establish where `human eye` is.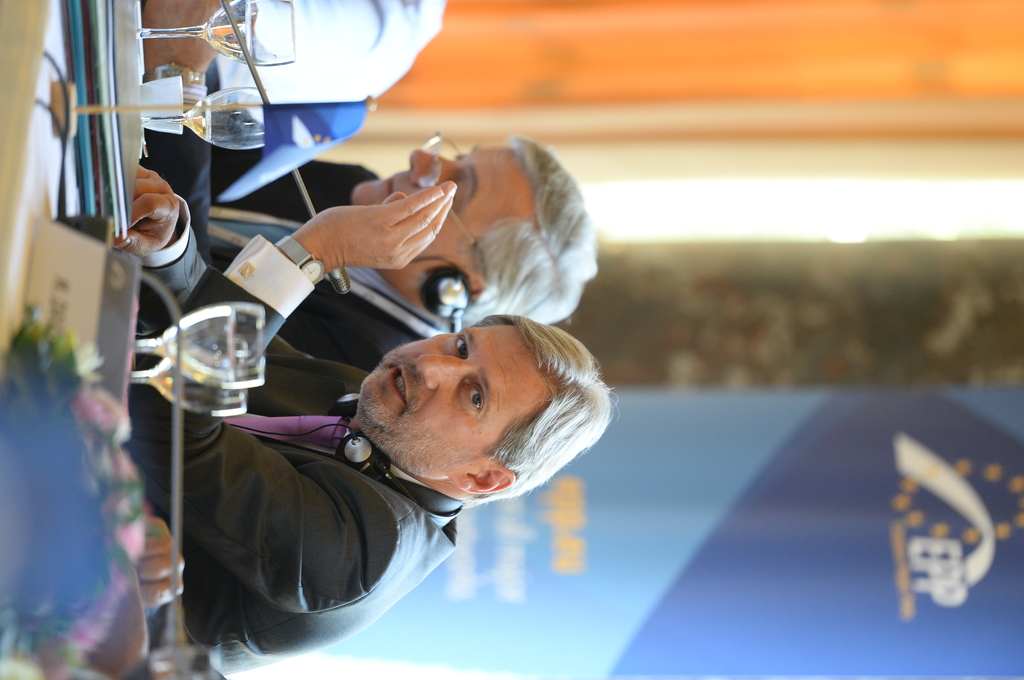
Established at crop(465, 383, 486, 416).
